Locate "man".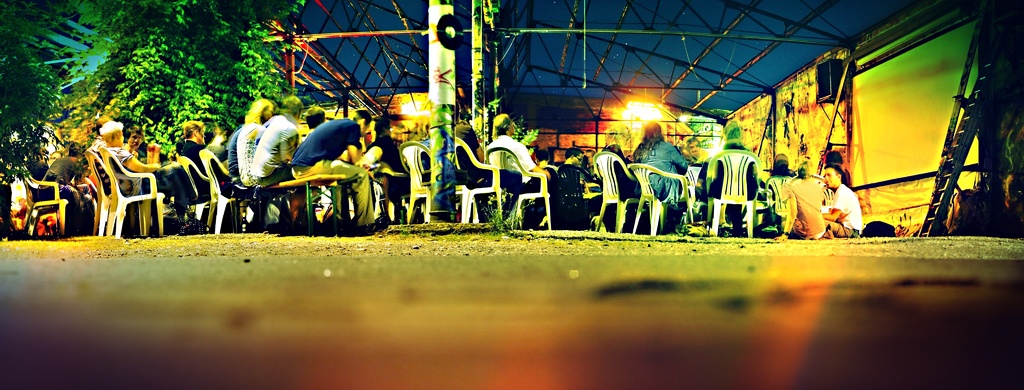
Bounding box: <bbox>490, 110, 556, 230</bbox>.
